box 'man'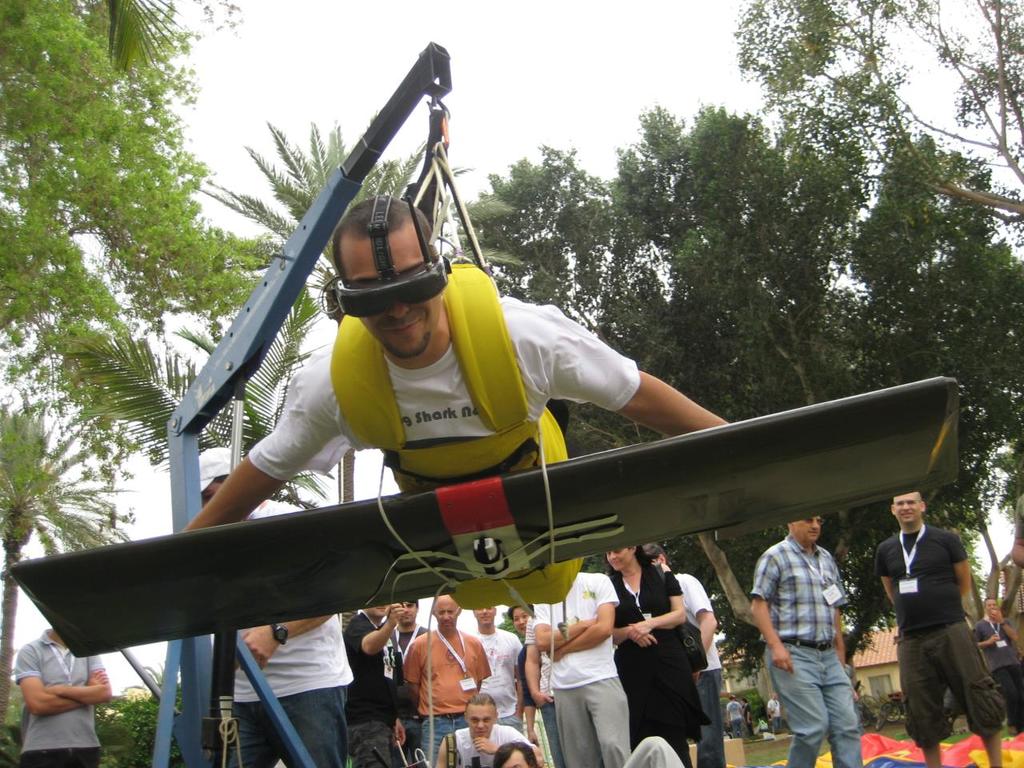
(390, 598, 434, 666)
